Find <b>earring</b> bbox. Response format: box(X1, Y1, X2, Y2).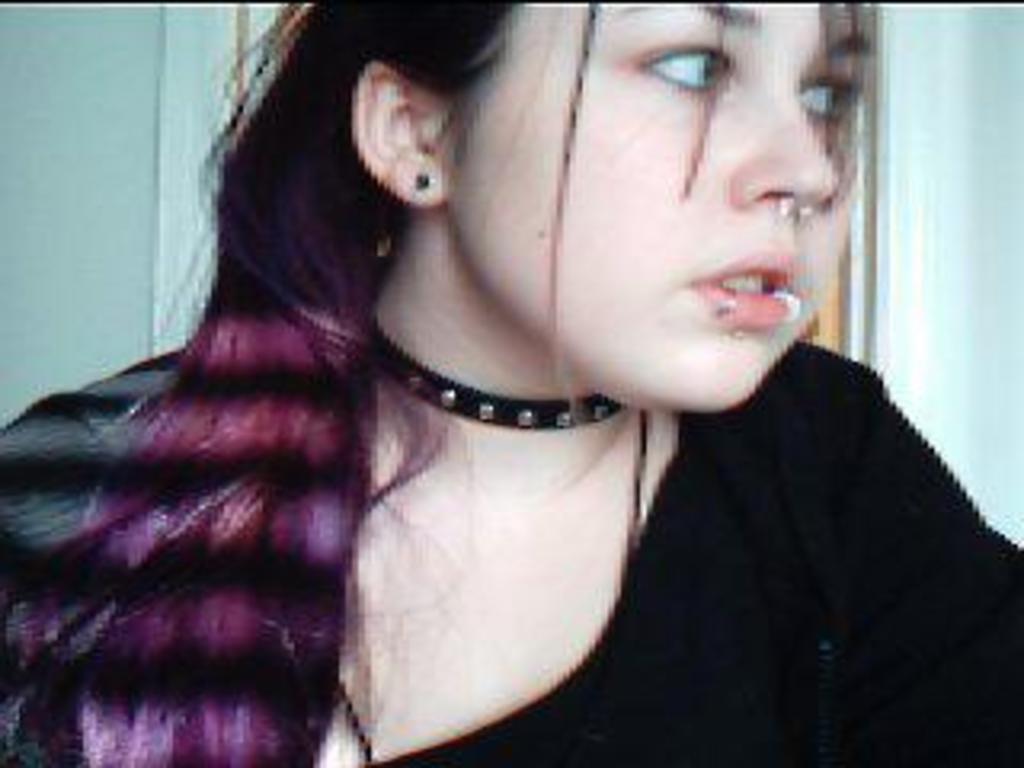
box(413, 170, 435, 192).
